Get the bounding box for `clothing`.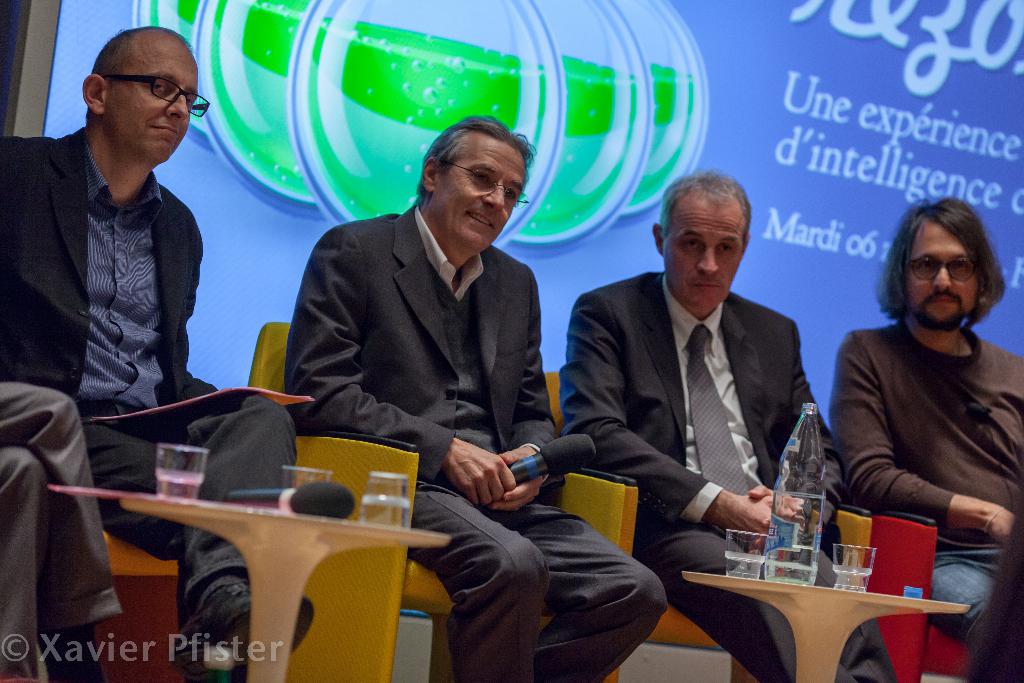
[x1=0, y1=128, x2=318, y2=630].
